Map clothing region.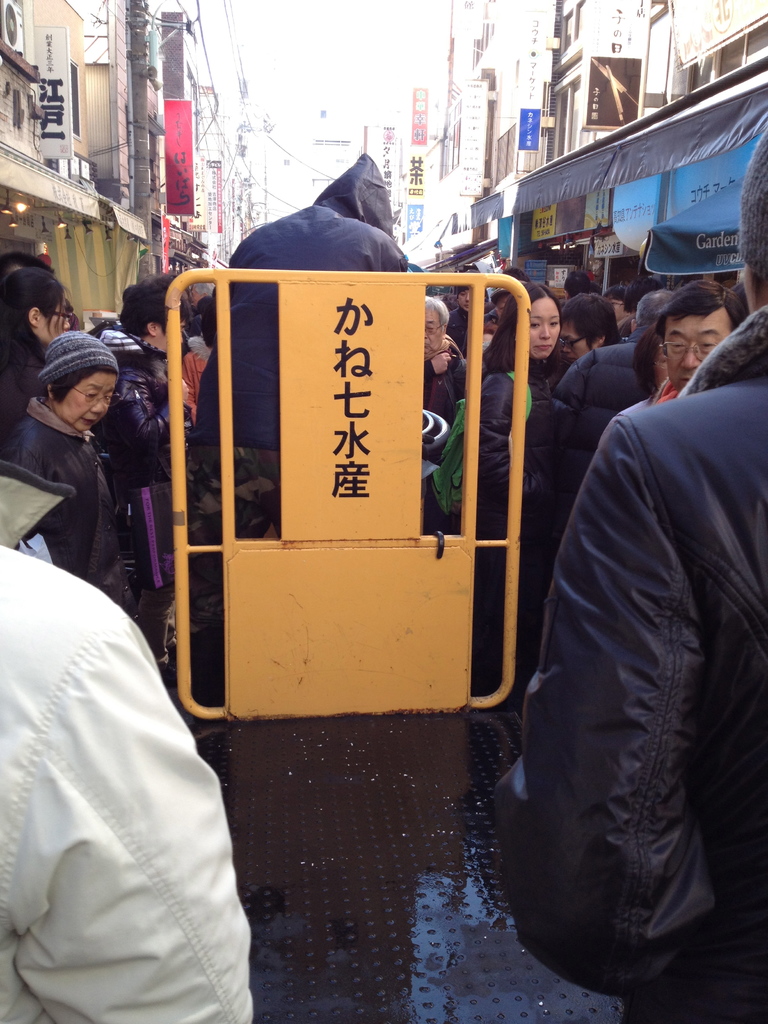
Mapped to <region>516, 307, 767, 1023</region>.
